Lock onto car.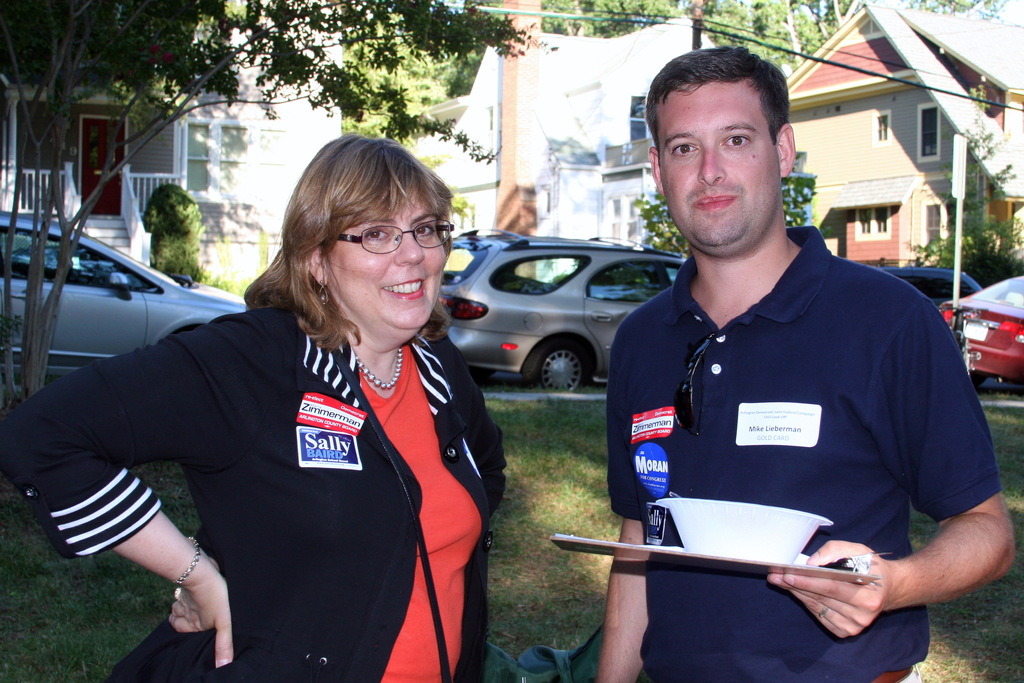
Locked: bbox=(881, 257, 981, 303).
